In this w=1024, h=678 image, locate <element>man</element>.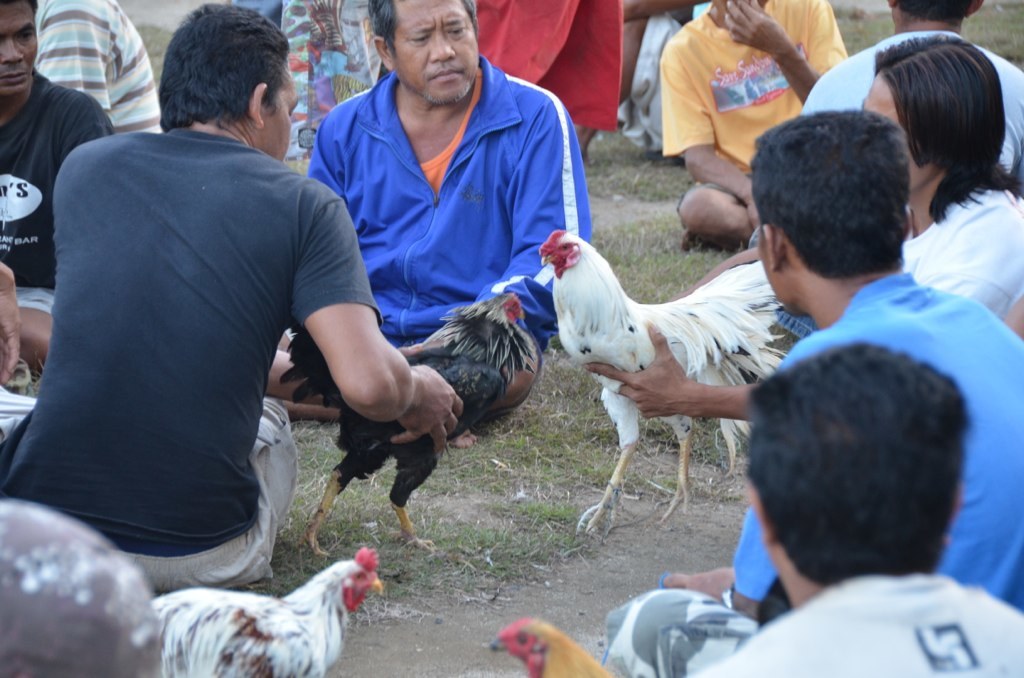
Bounding box: box(0, 0, 462, 593).
